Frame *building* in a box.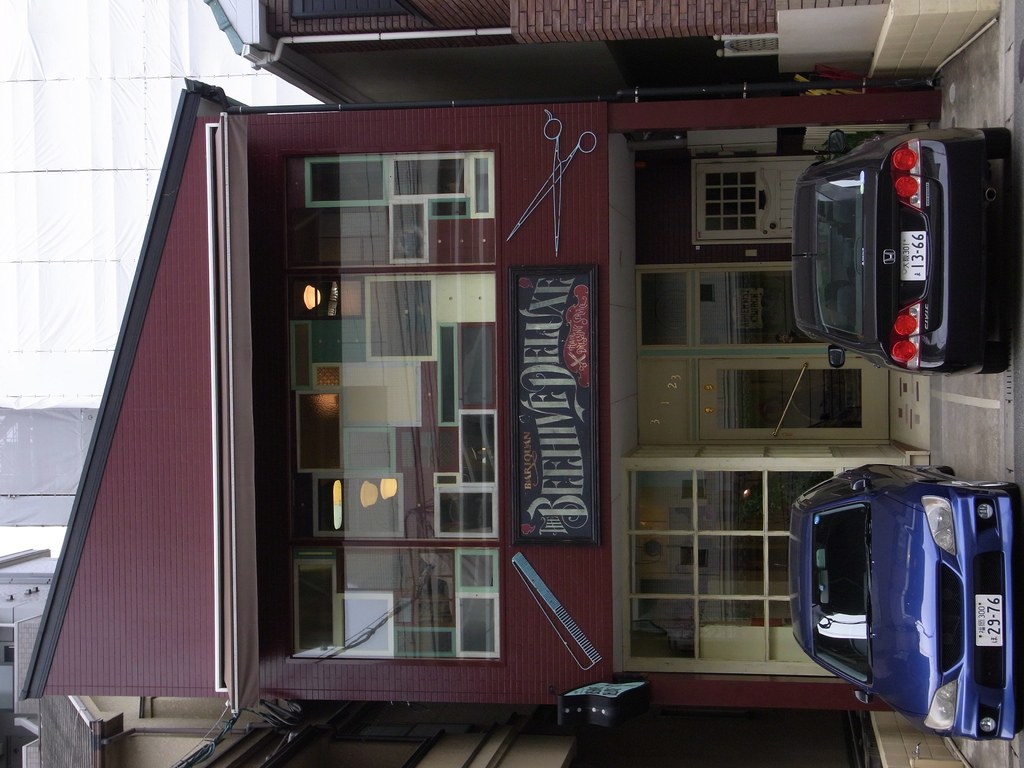
<region>22, 714, 970, 767</region>.
